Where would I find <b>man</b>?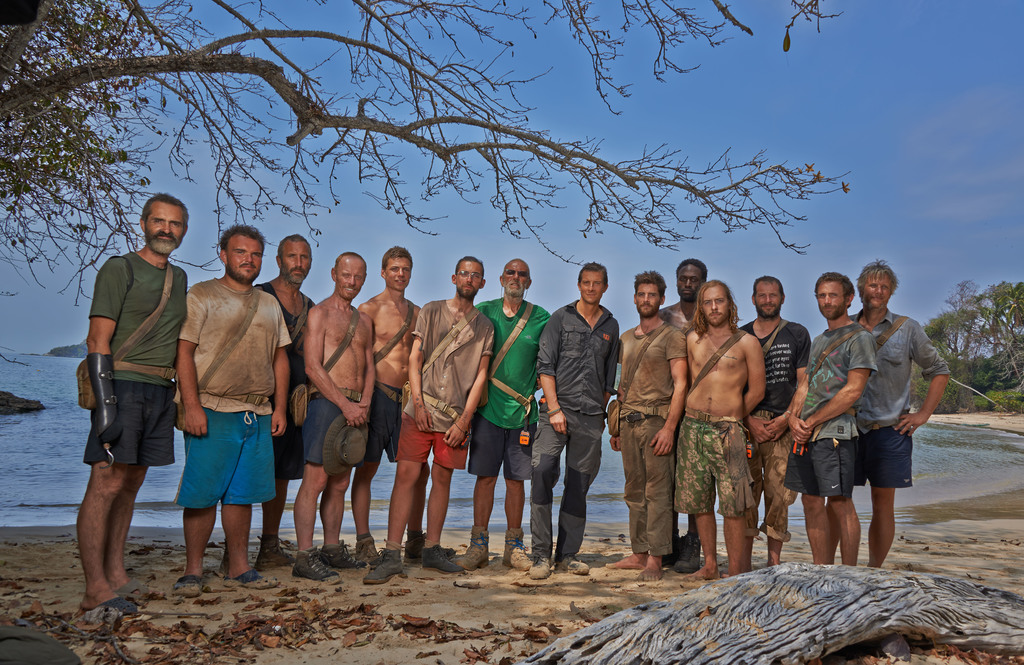
At region(361, 257, 497, 585).
